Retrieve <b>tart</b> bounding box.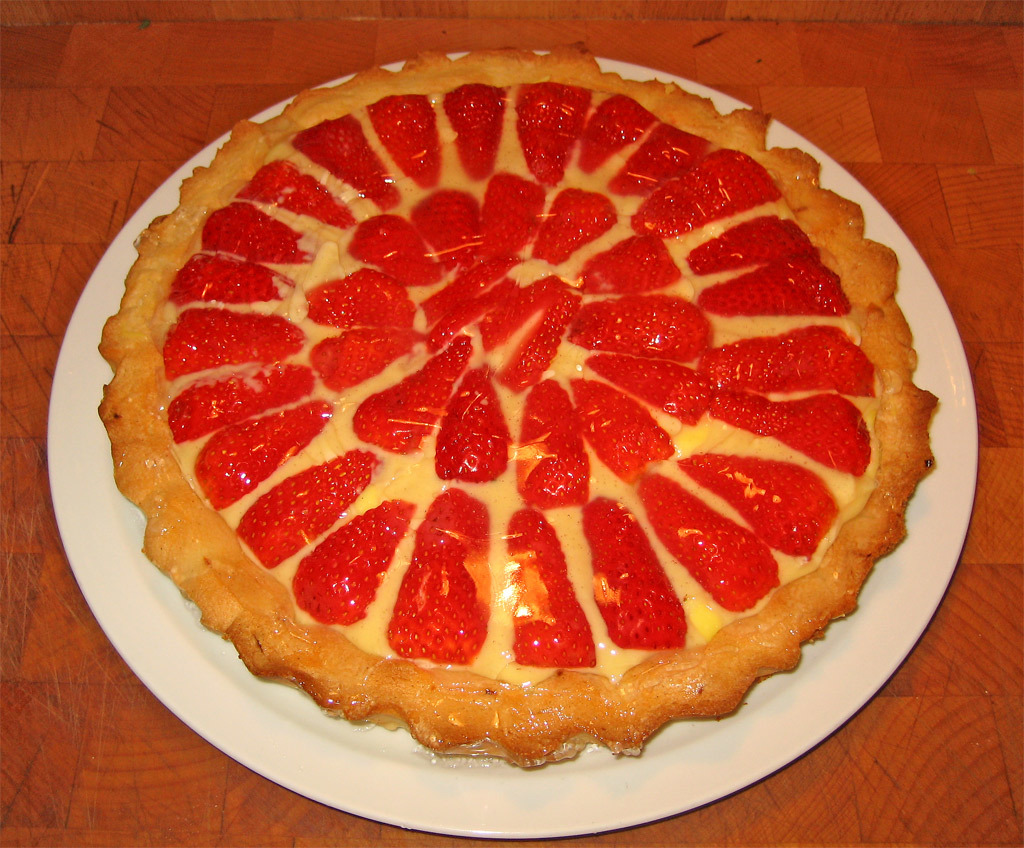
Bounding box: 94/41/947/771.
